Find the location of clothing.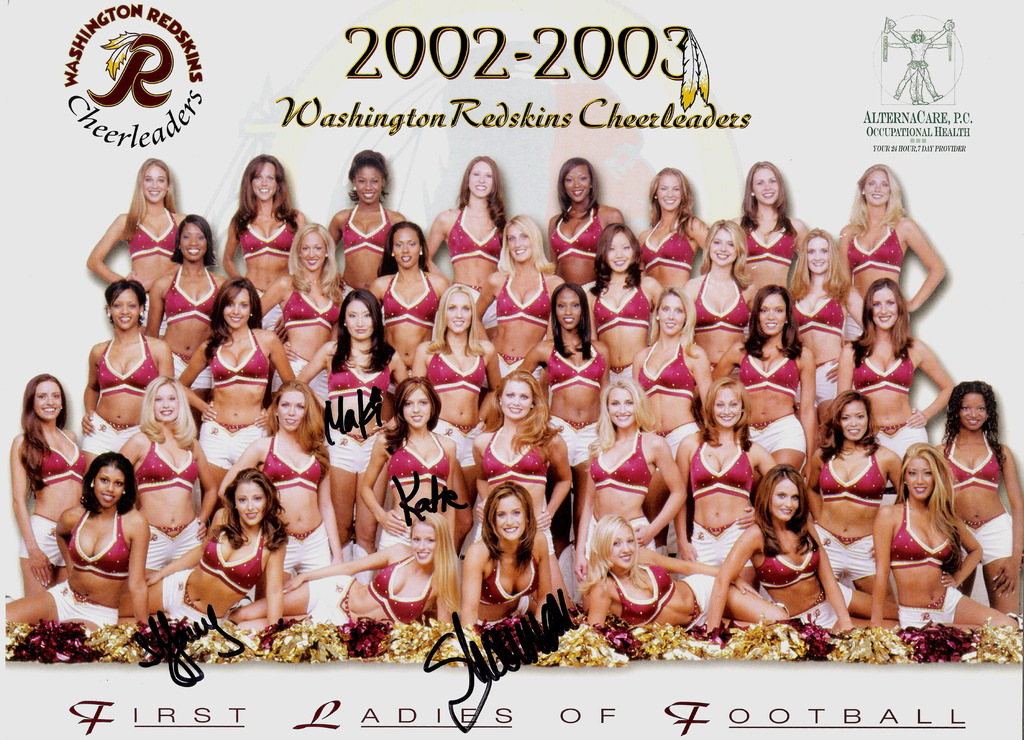
Location: left=652, top=420, right=707, bottom=462.
